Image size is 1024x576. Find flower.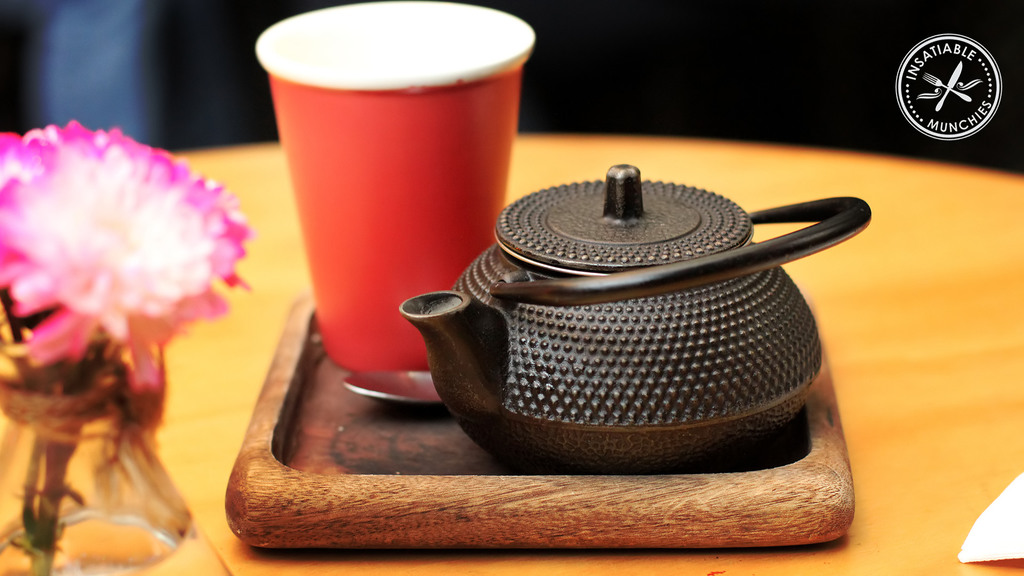
Rect(0, 116, 260, 394).
